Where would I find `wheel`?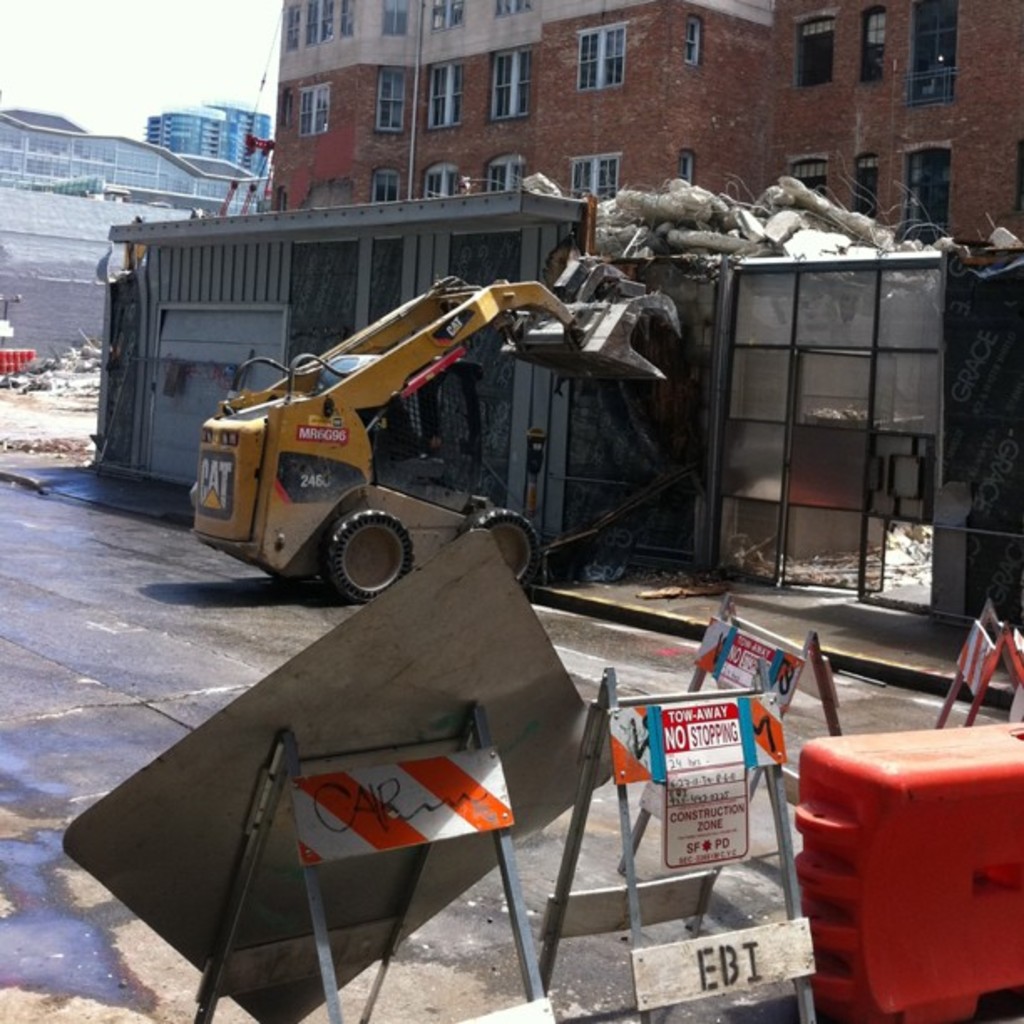
At pyautogui.locateOnScreen(460, 507, 542, 589).
